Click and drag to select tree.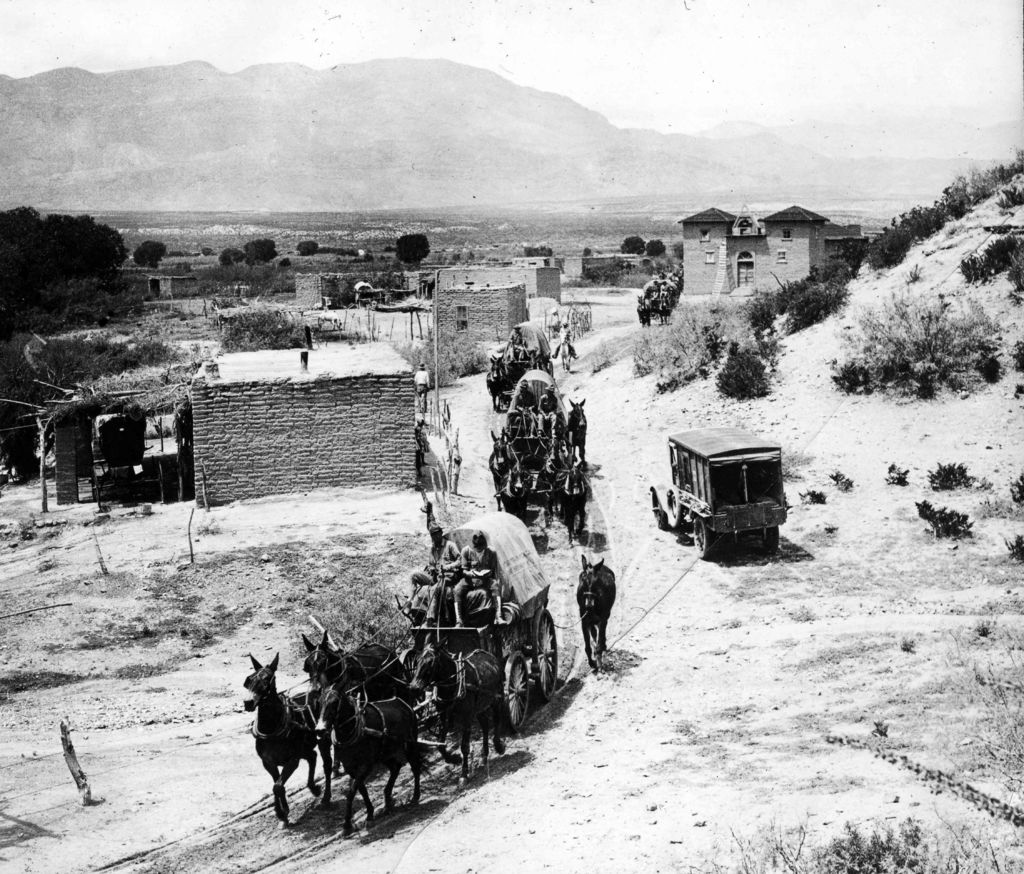
Selection: 392, 231, 431, 273.
